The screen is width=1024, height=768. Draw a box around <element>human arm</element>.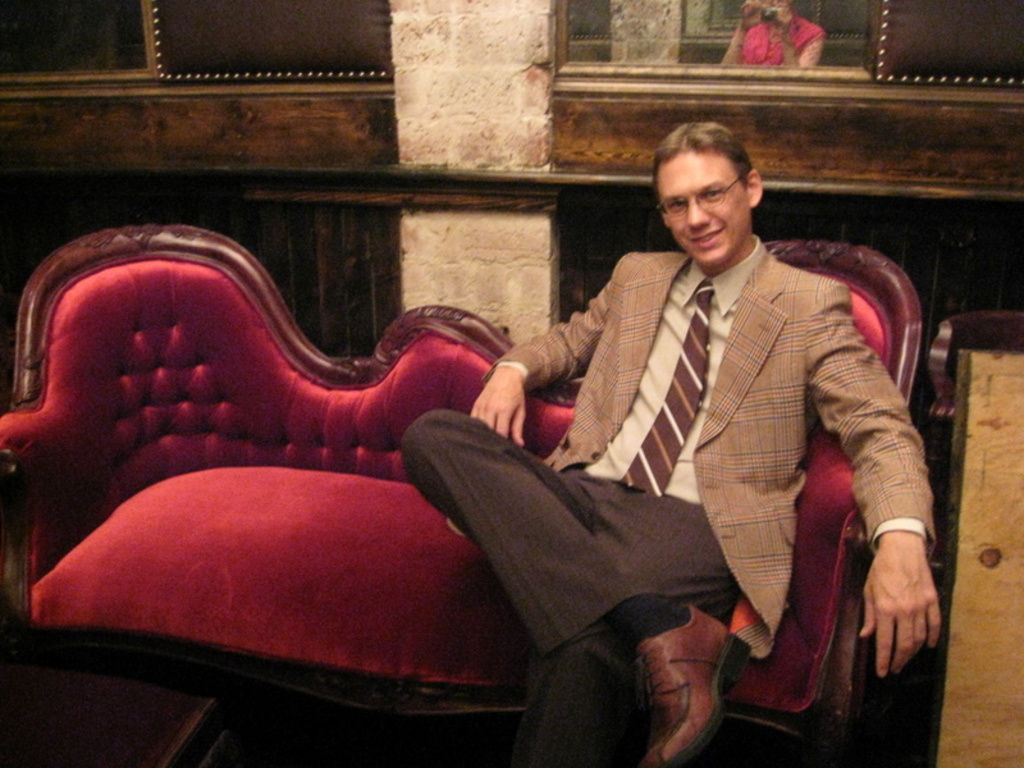
<region>467, 252, 621, 449</region>.
